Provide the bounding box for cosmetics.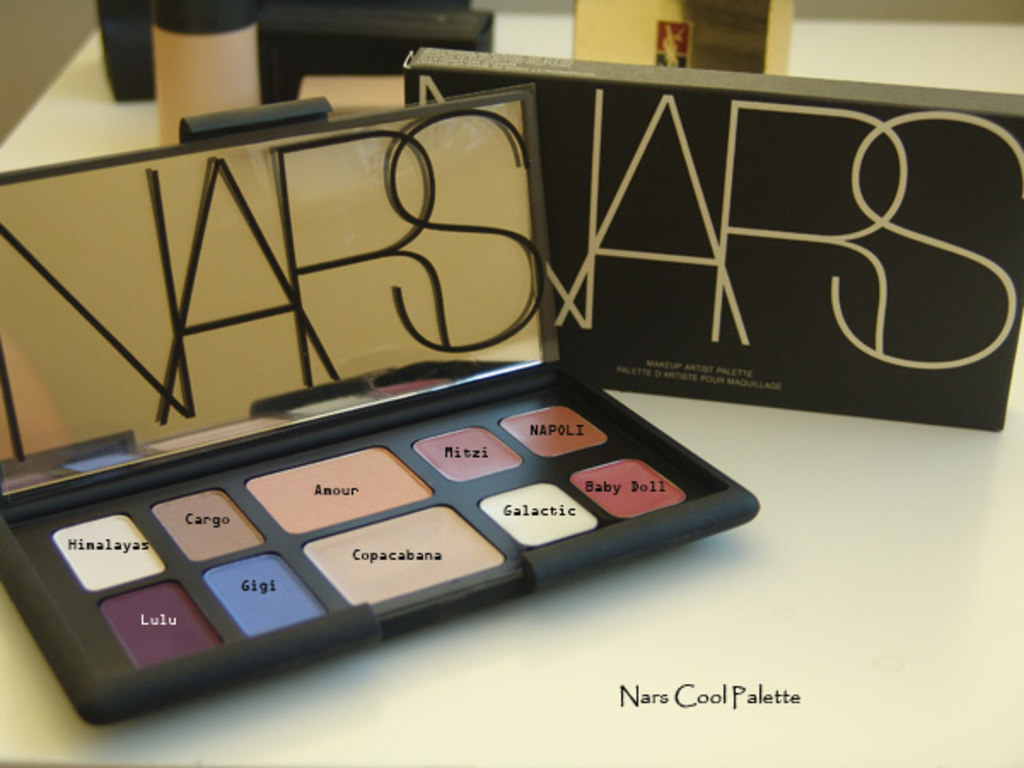
{"x1": 205, "y1": 551, "x2": 331, "y2": 638}.
